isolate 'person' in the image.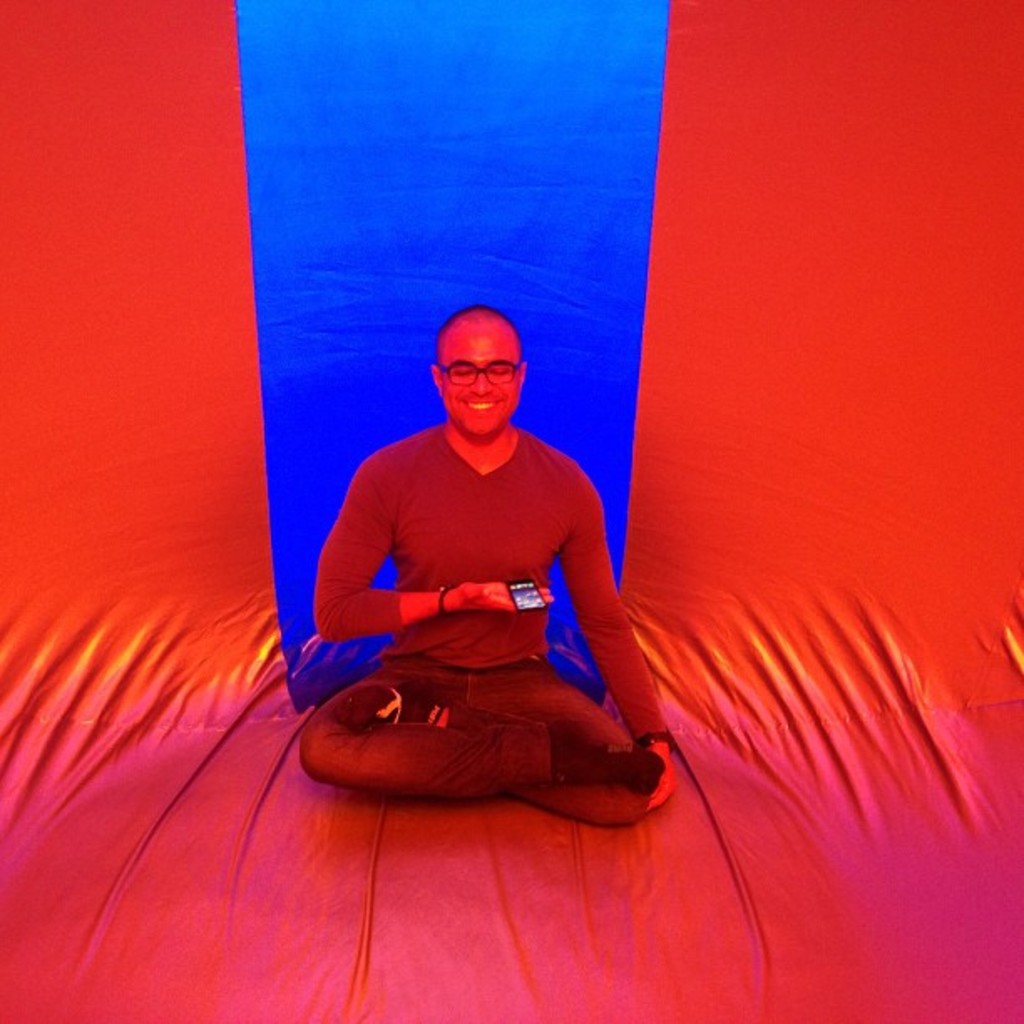
Isolated region: [x1=294, y1=274, x2=663, y2=833].
